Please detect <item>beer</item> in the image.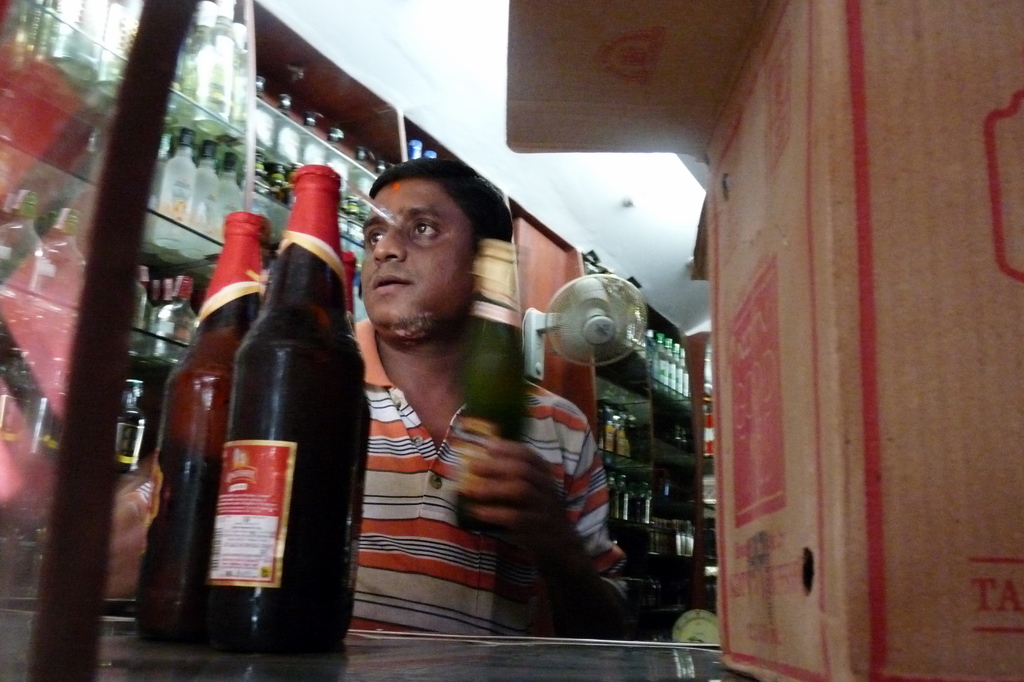
<bbox>209, 157, 374, 669</bbox>.
